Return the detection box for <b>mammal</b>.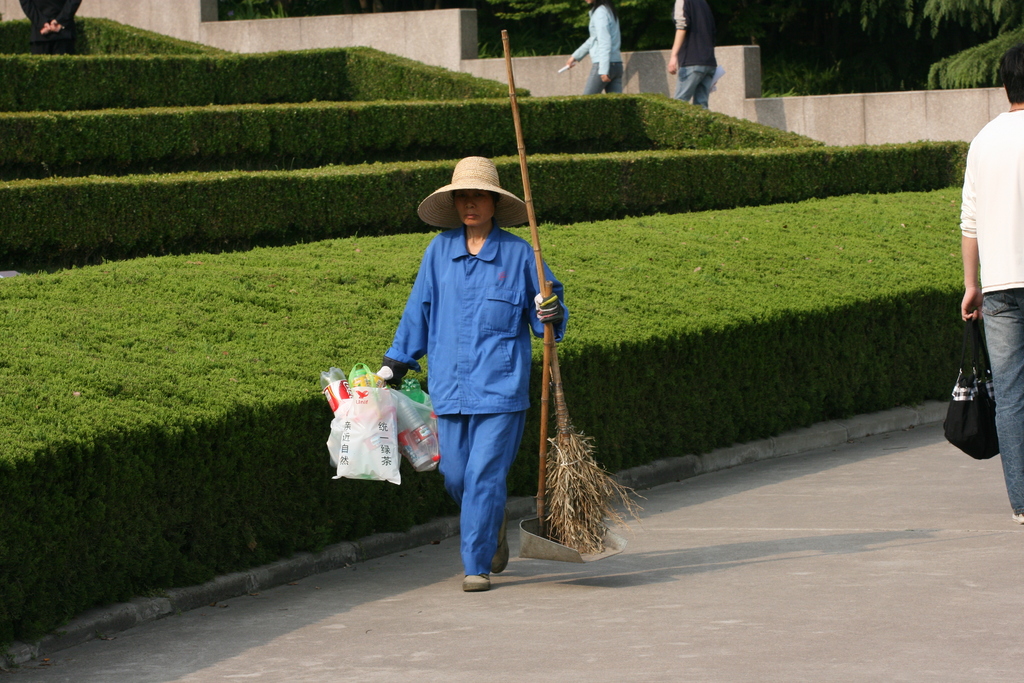
x1=669 y1=0 x2=719 y2=107.
